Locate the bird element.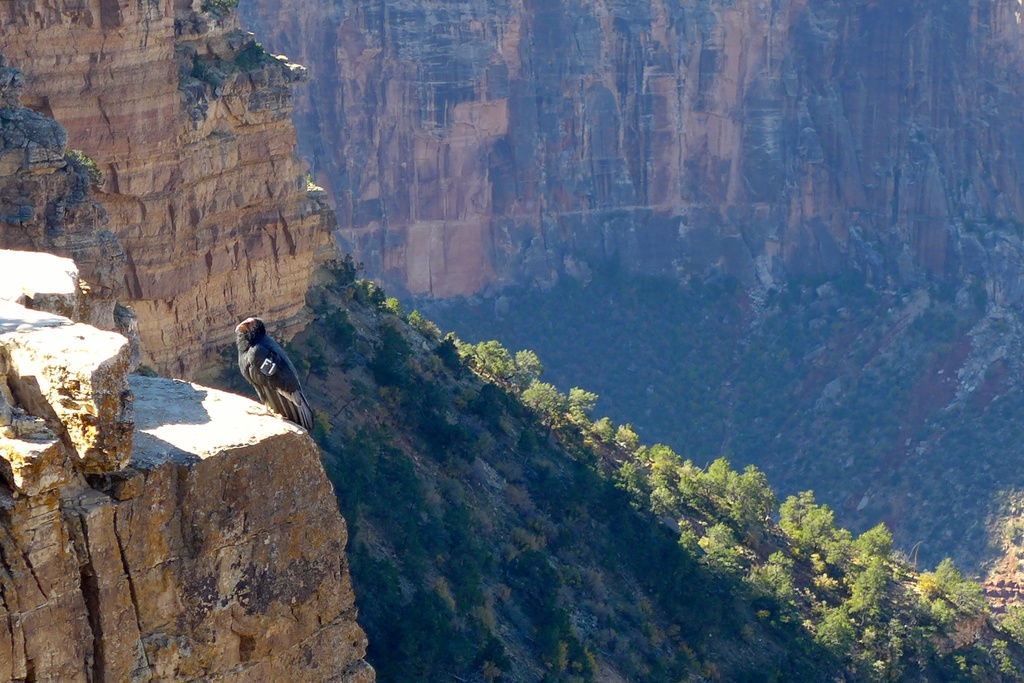
Element bbox: box(220, 318, 305, 437).
